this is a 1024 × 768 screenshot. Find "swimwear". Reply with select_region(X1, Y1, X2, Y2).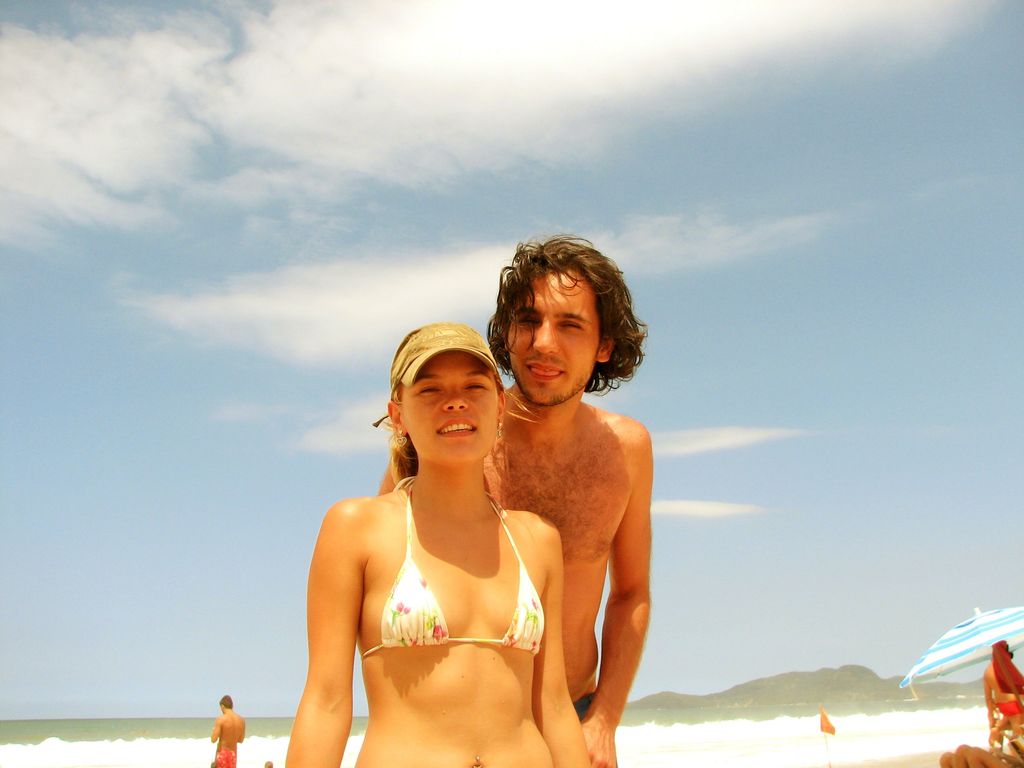
select_region(357, 475, 550, 659).
